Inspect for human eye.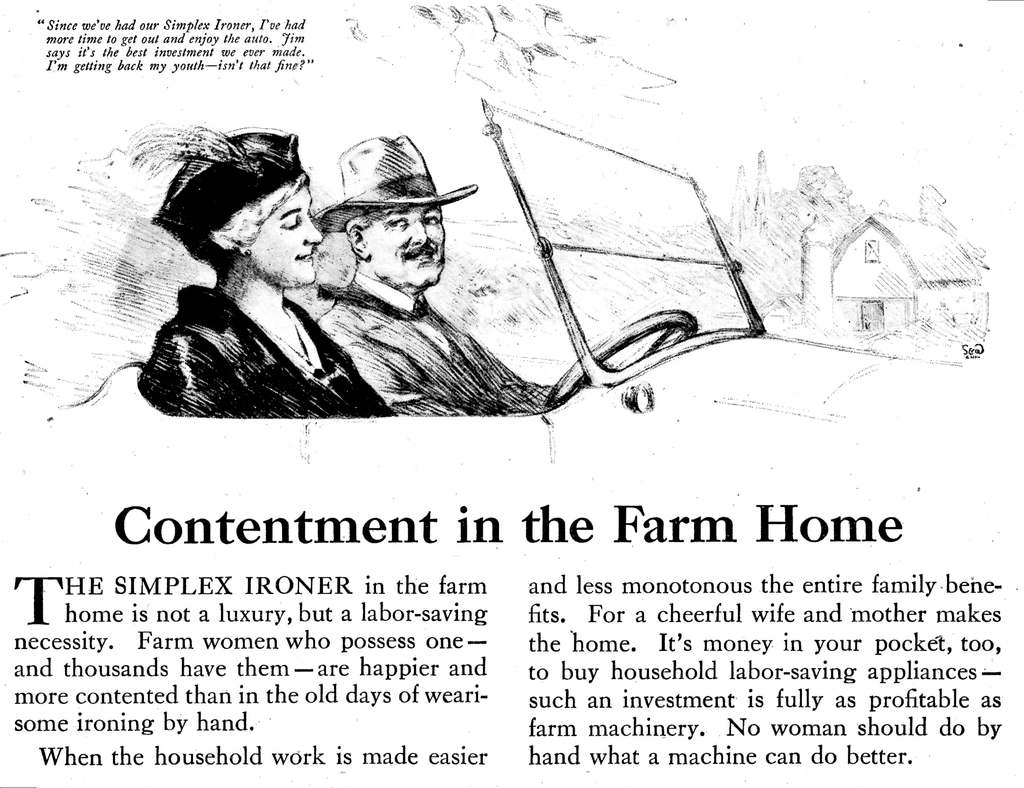
Inspection: crop(417, 212, 441, 227).
